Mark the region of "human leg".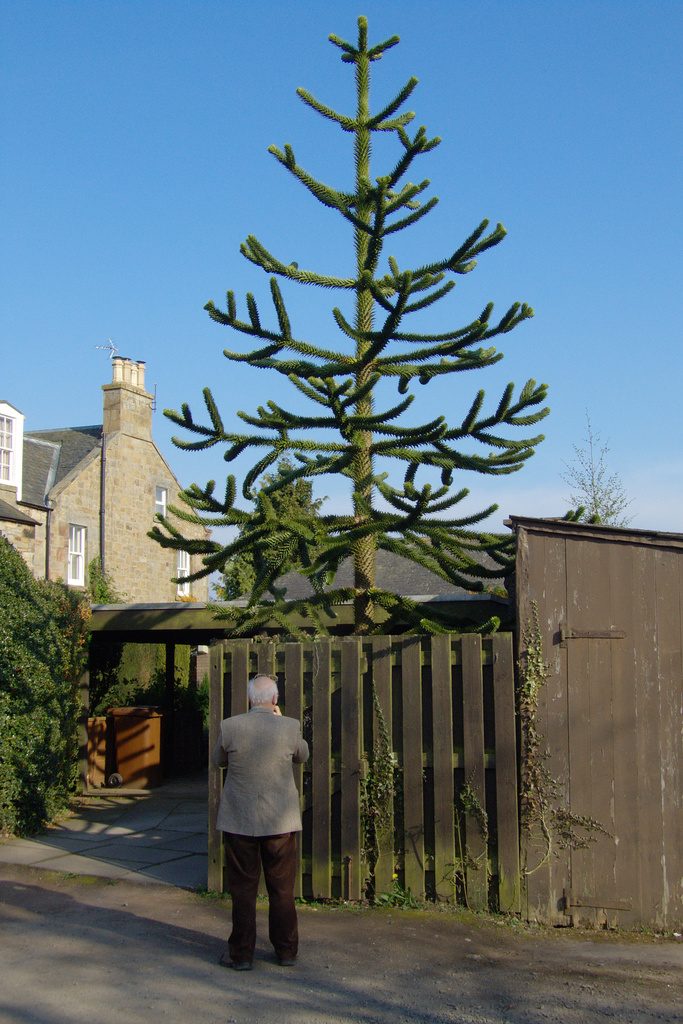
Region: <region>263, 823, 299, 965</region>.
